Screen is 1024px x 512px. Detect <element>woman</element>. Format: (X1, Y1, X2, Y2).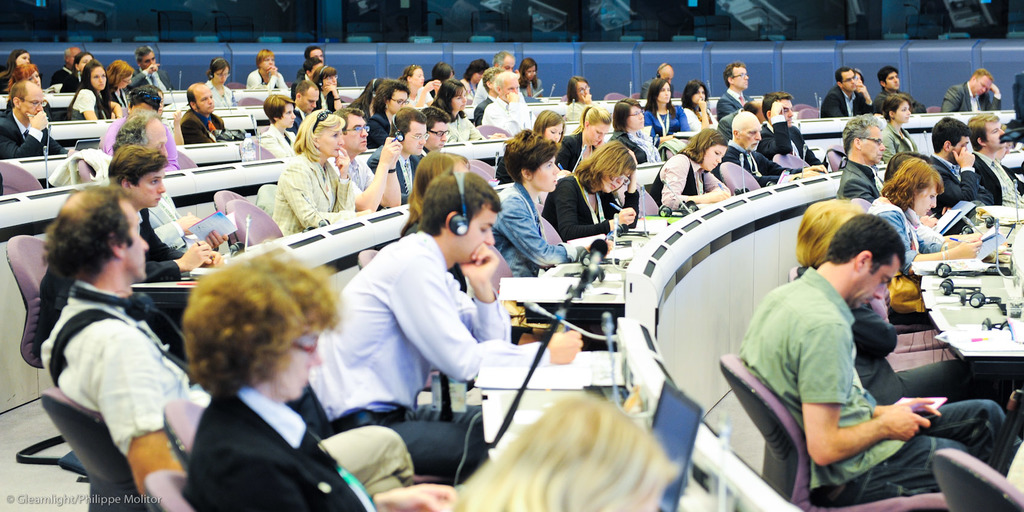
(349, 78, 387, 110).
